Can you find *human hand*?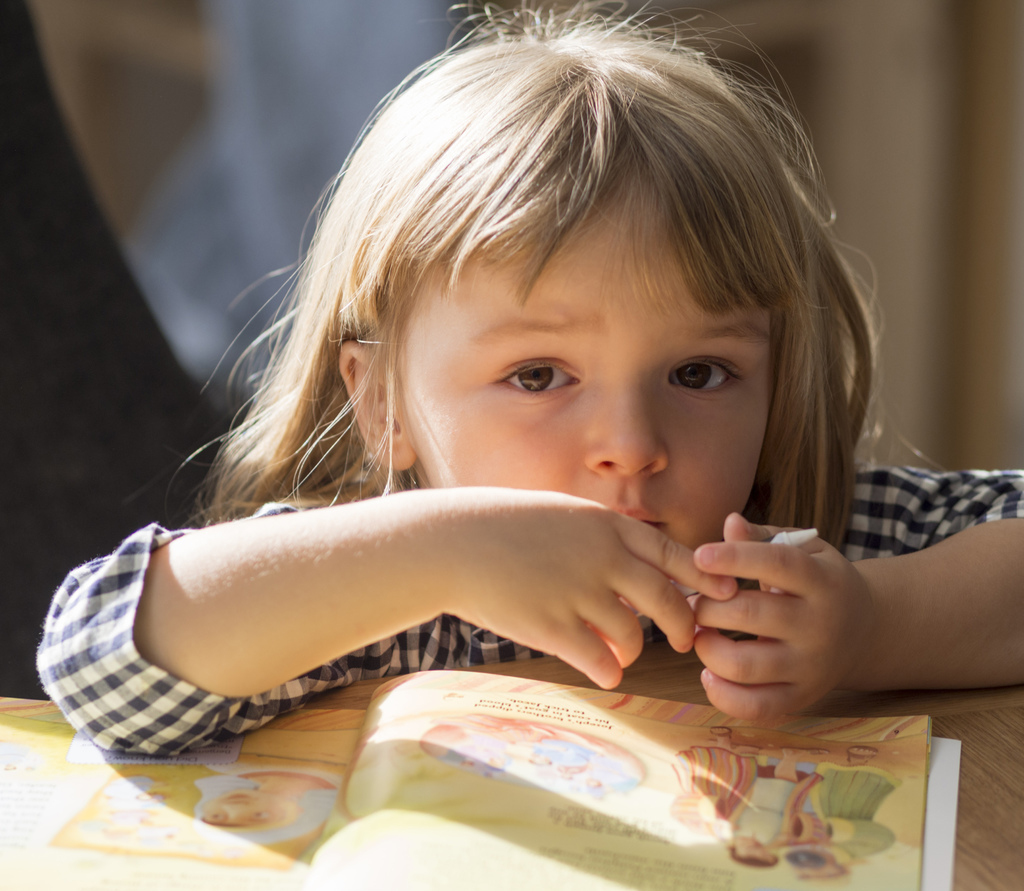
Yes, bounding box: l=658, t=521, r=870, b=707.
